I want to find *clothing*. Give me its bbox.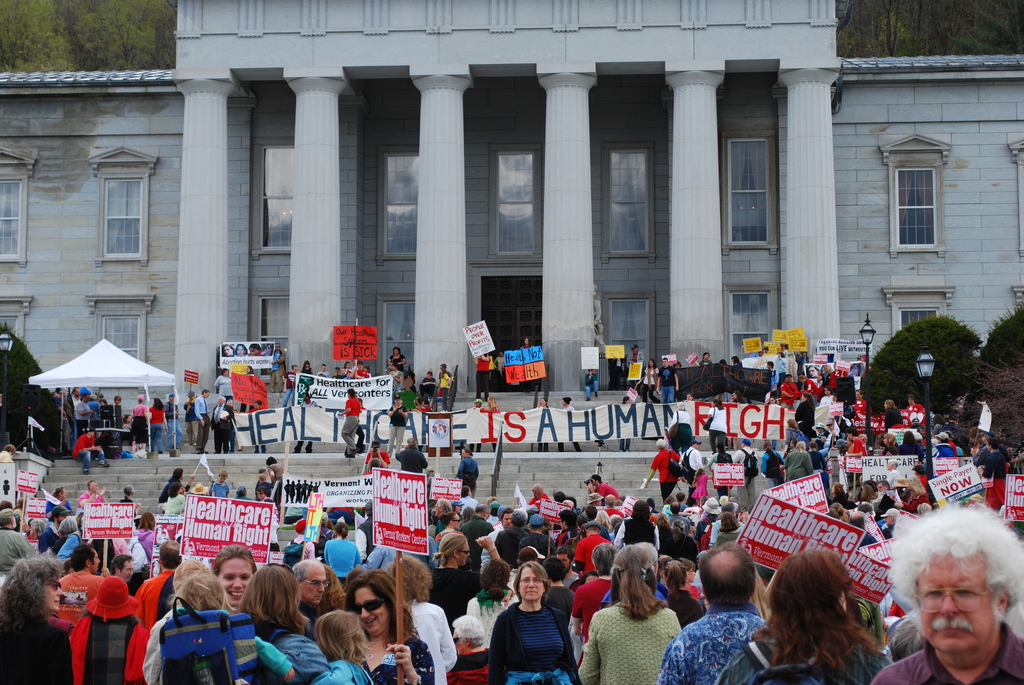
(212, 476, 229, 491).
